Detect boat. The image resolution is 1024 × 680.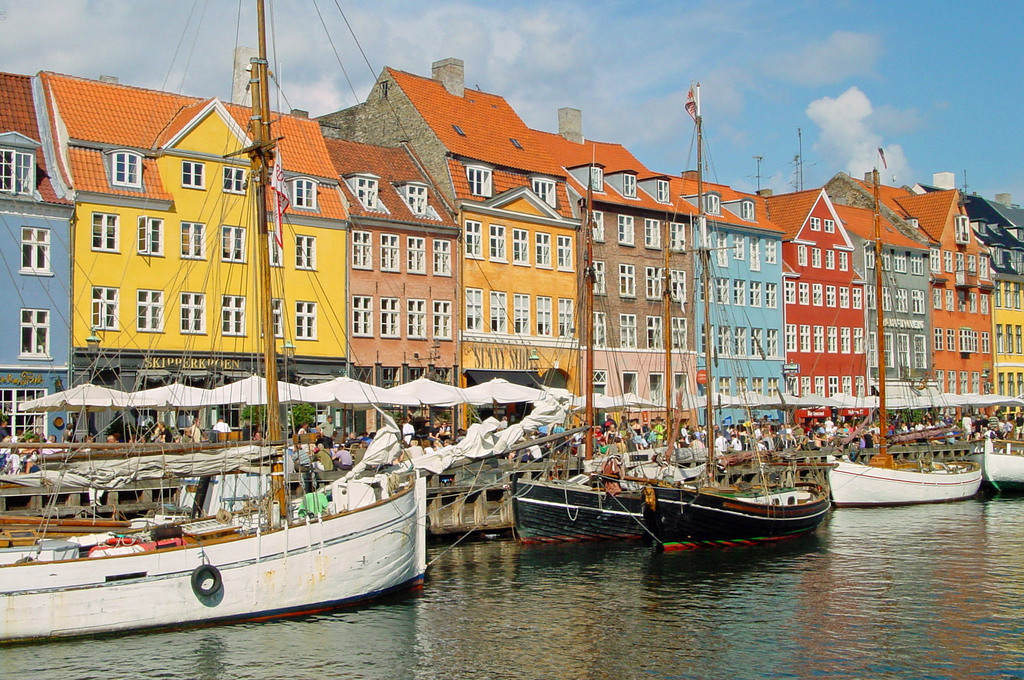
(631,484,826,568).
